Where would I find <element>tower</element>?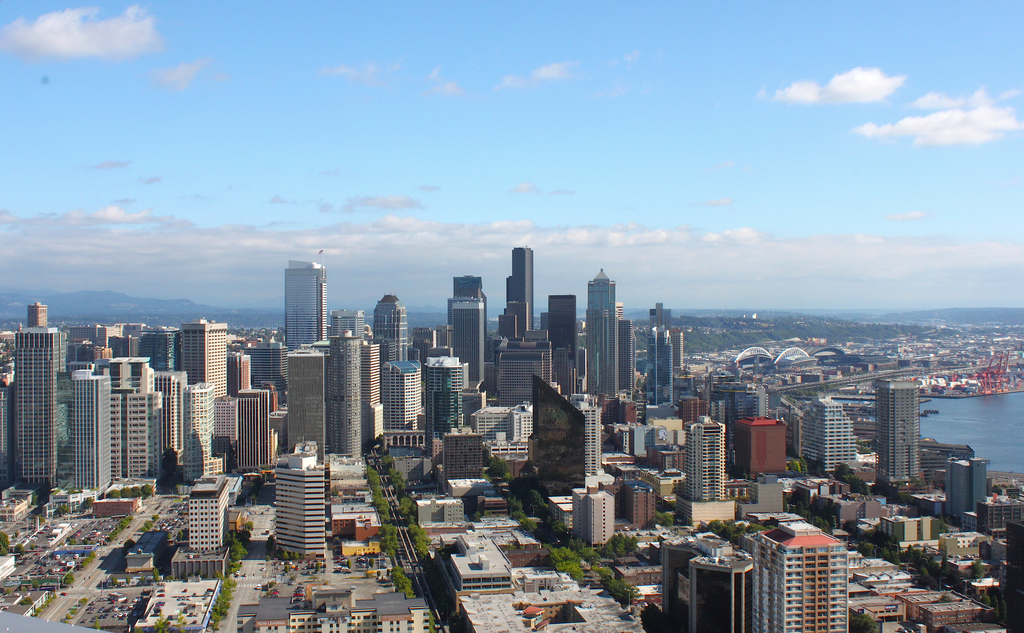
At [427, 341, 481, 448].
